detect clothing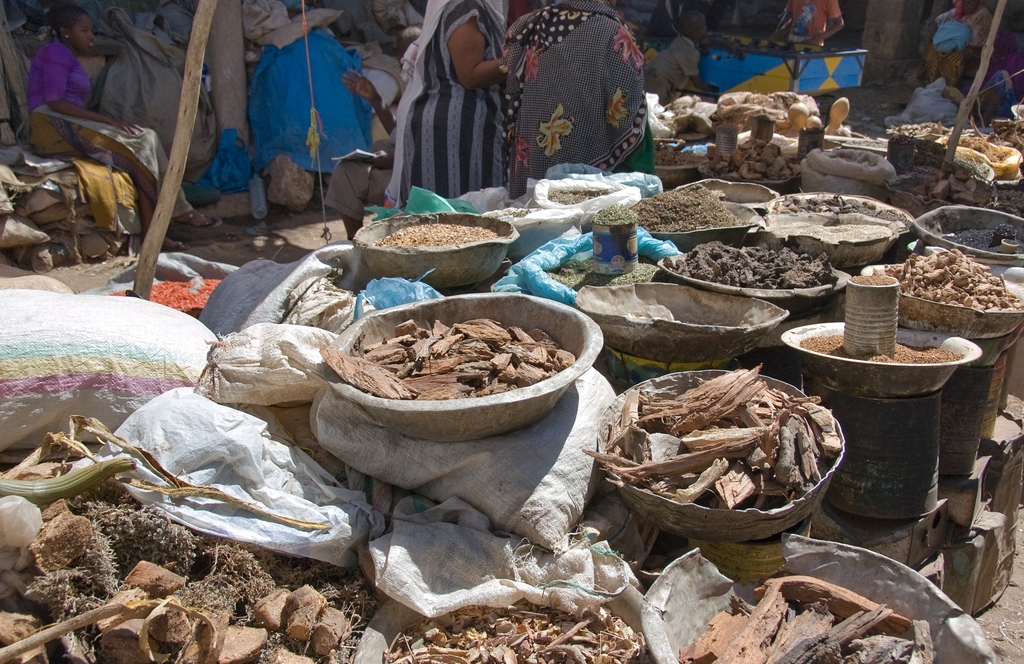
bbox(783, 0, 844, 58)
